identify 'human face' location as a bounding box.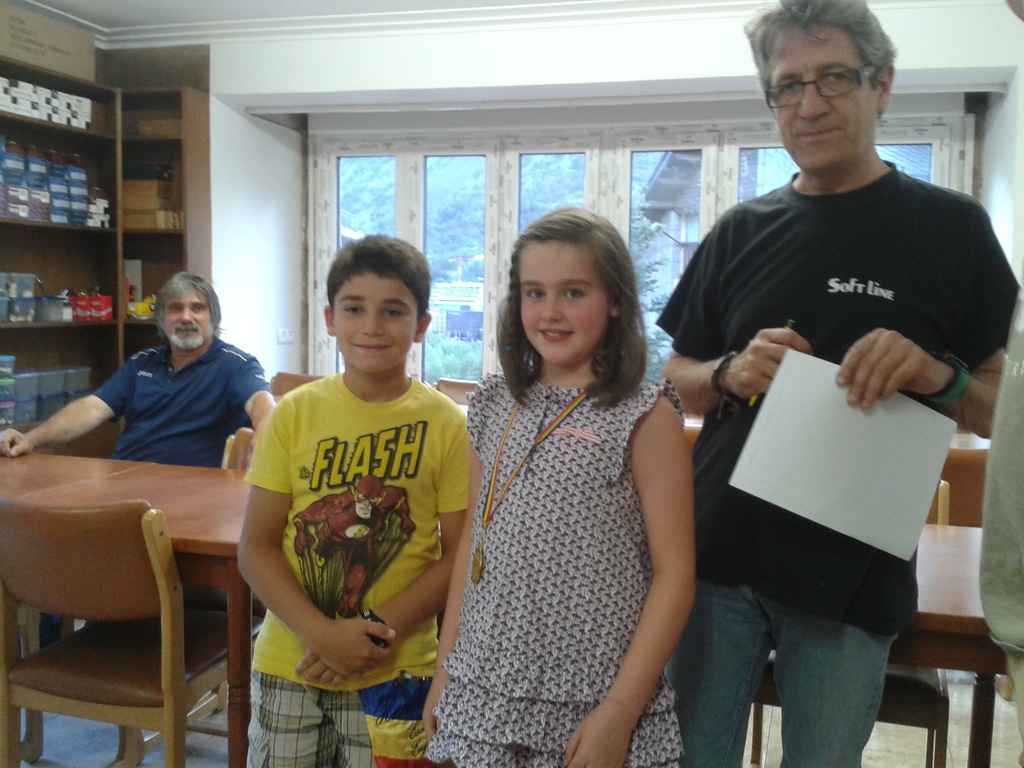
[334, 276, 420, 376].
